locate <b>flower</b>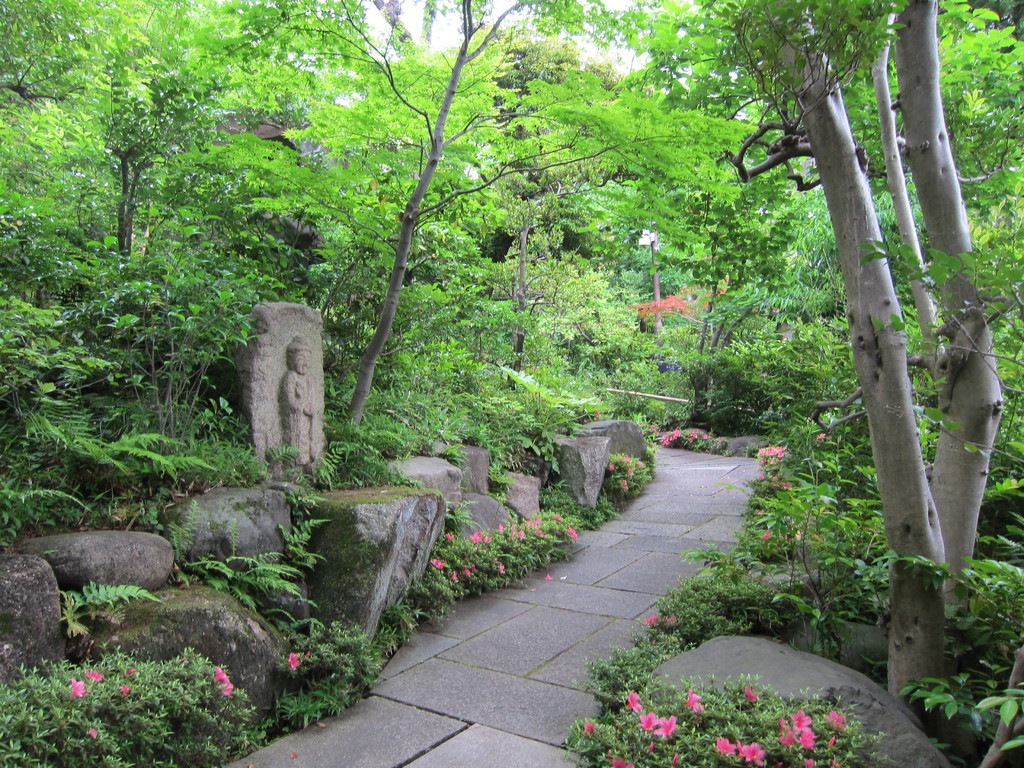
pyautogui.locateOnScreen(824, 710, 845, 730)
